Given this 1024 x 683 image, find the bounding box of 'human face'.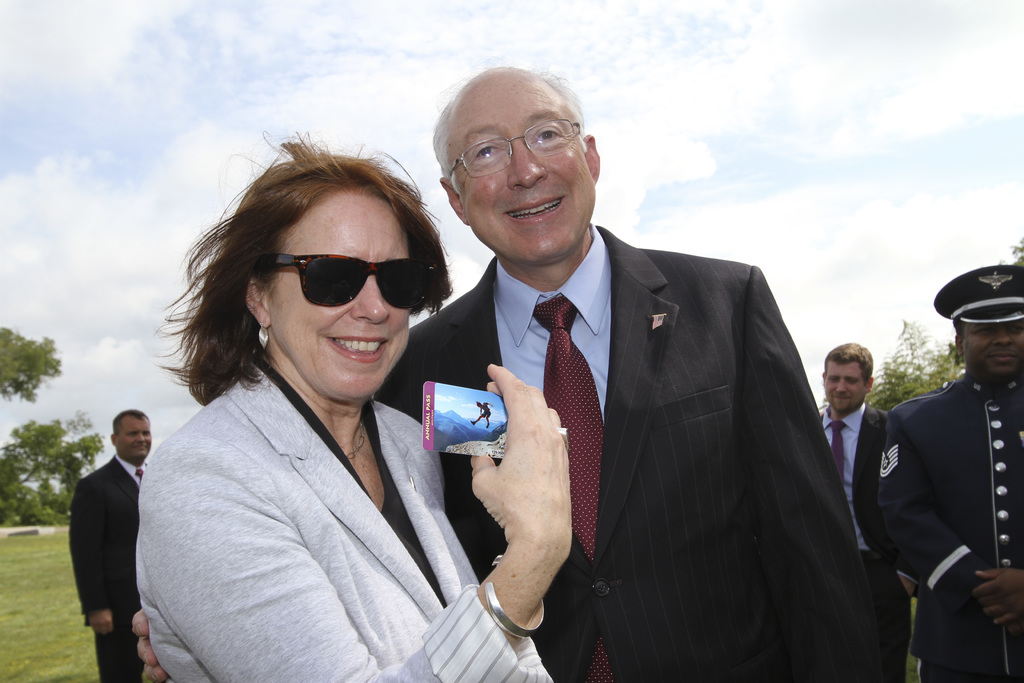
box(822, 360, 868, 416).
